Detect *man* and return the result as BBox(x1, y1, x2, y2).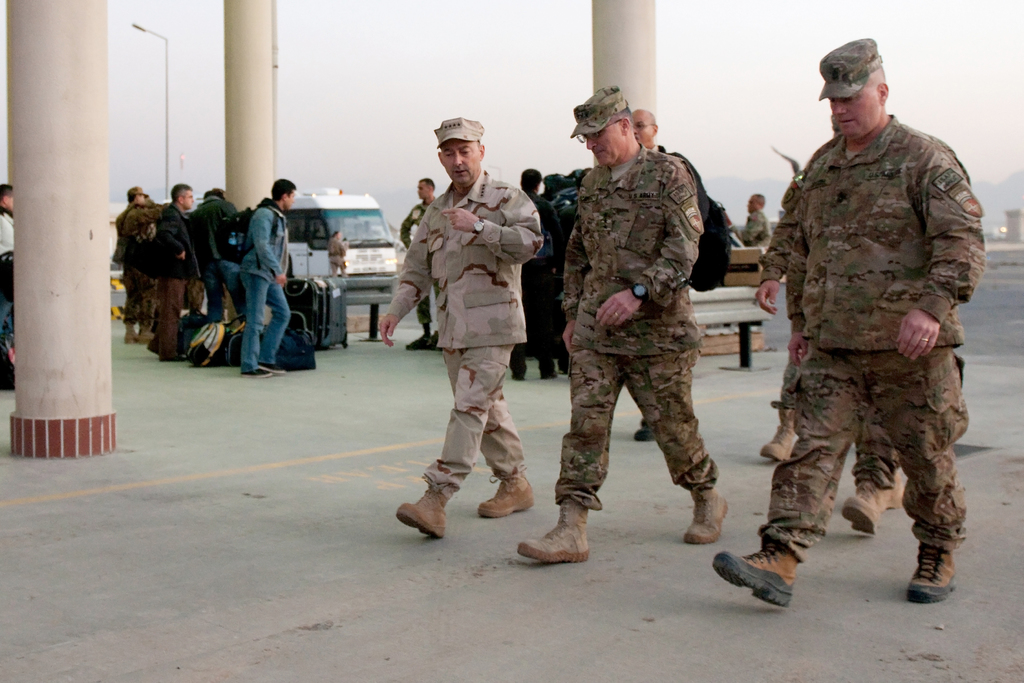
BBox(202, 186, 258, 373).
